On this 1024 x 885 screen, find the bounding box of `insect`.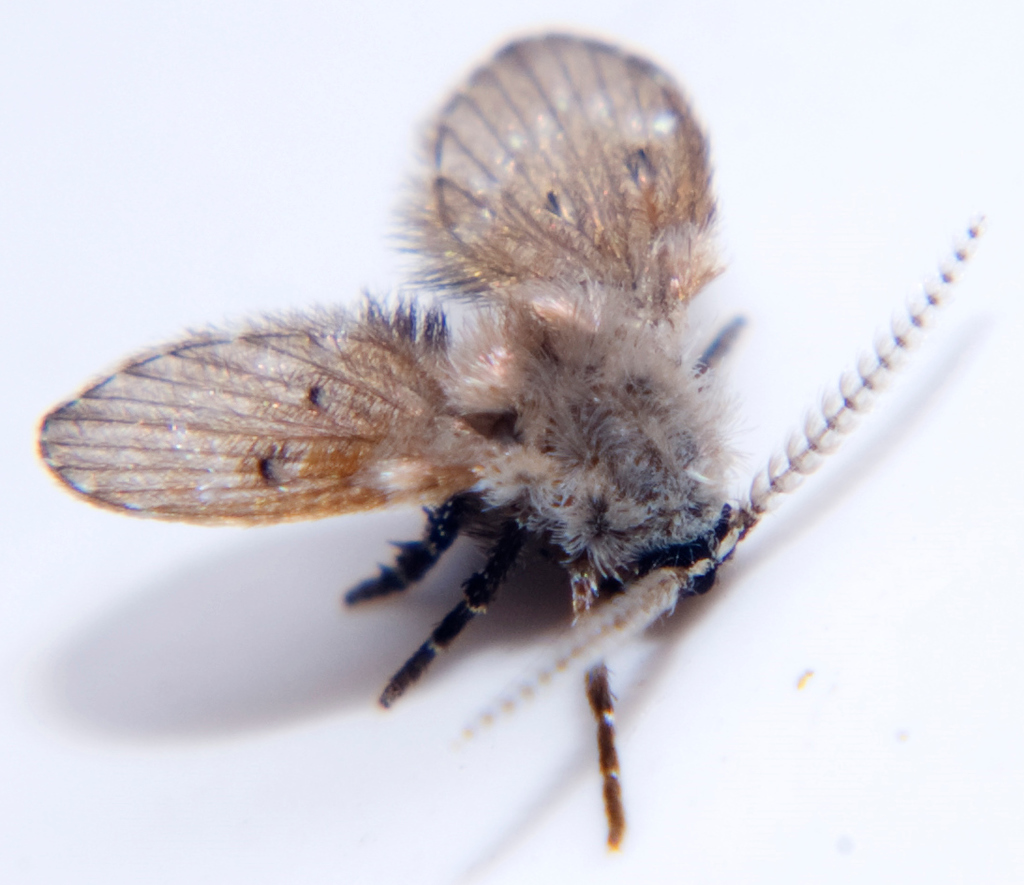
Bounding box: 36, 27, 985, 849.
